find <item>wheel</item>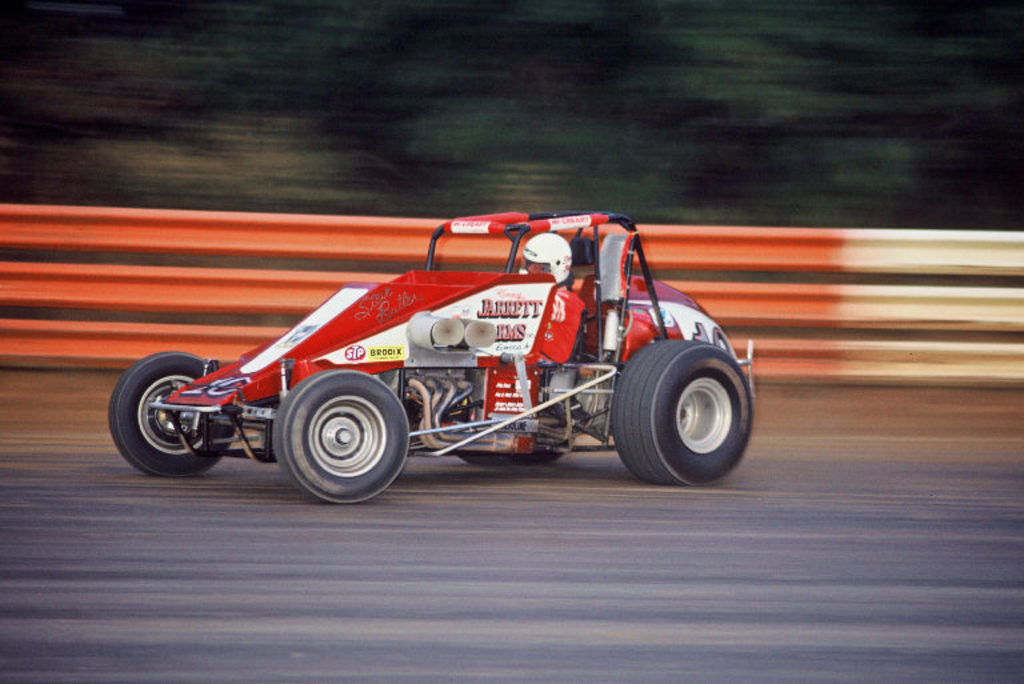
[459, 443, 568, 461]
